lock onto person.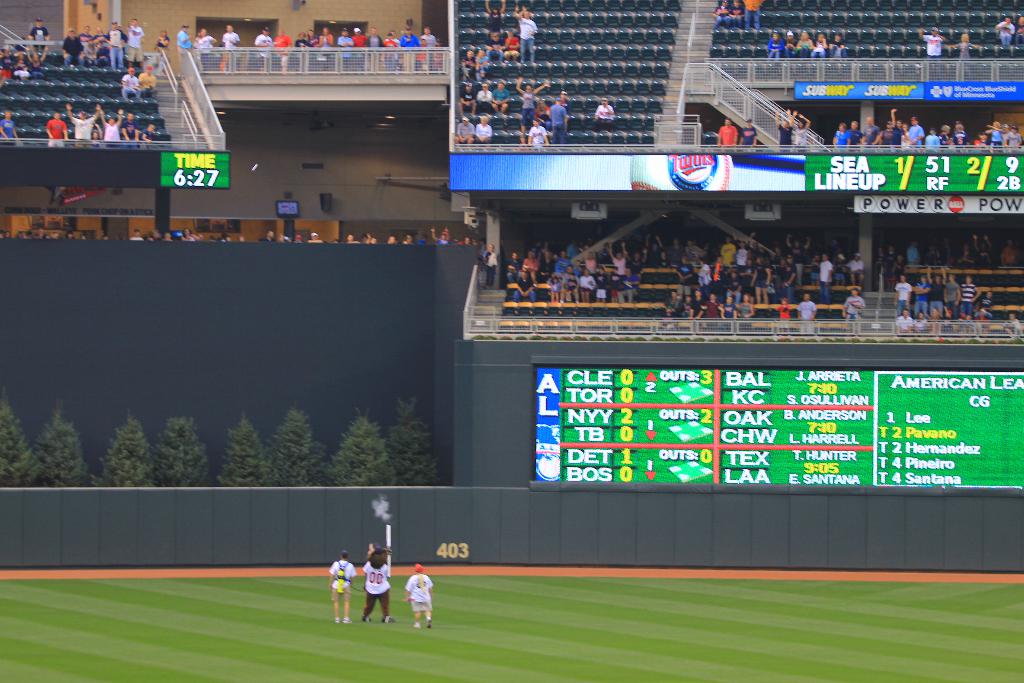
Locked: <region>814, 31, 828, 55</region>.
